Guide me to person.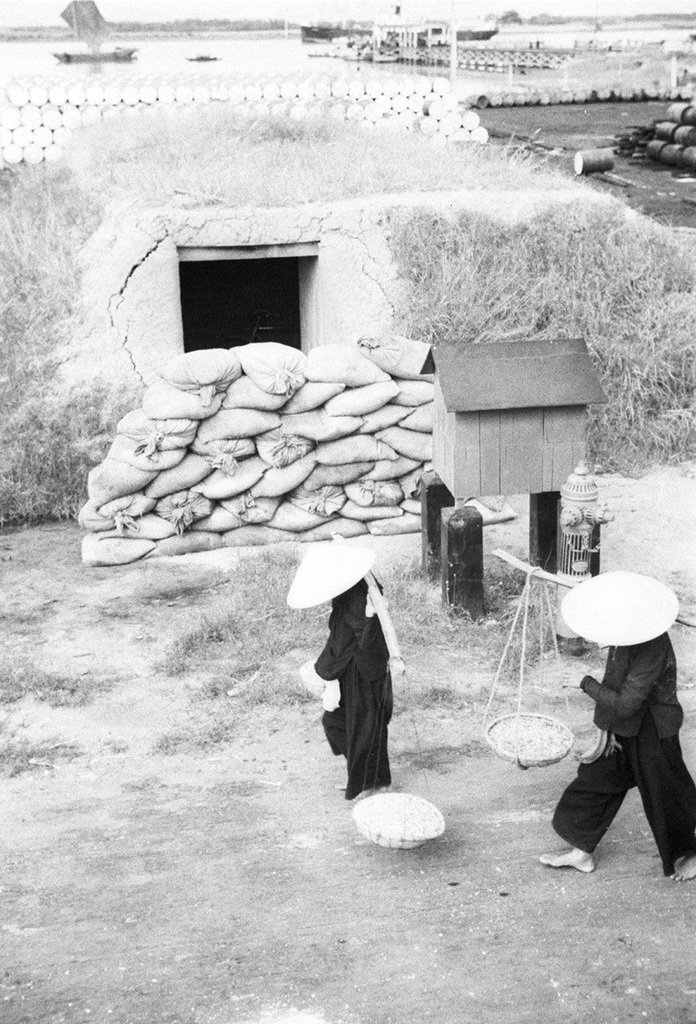
Guidance: (317, 557, 418, 827).
